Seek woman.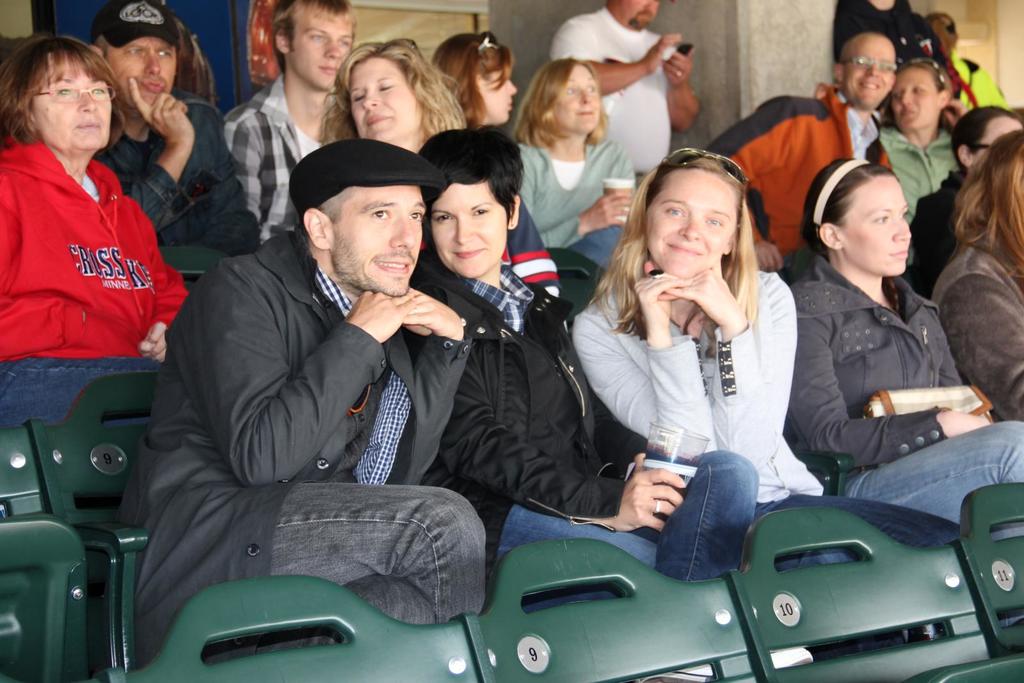
locate(412, 126, 762, 591).
